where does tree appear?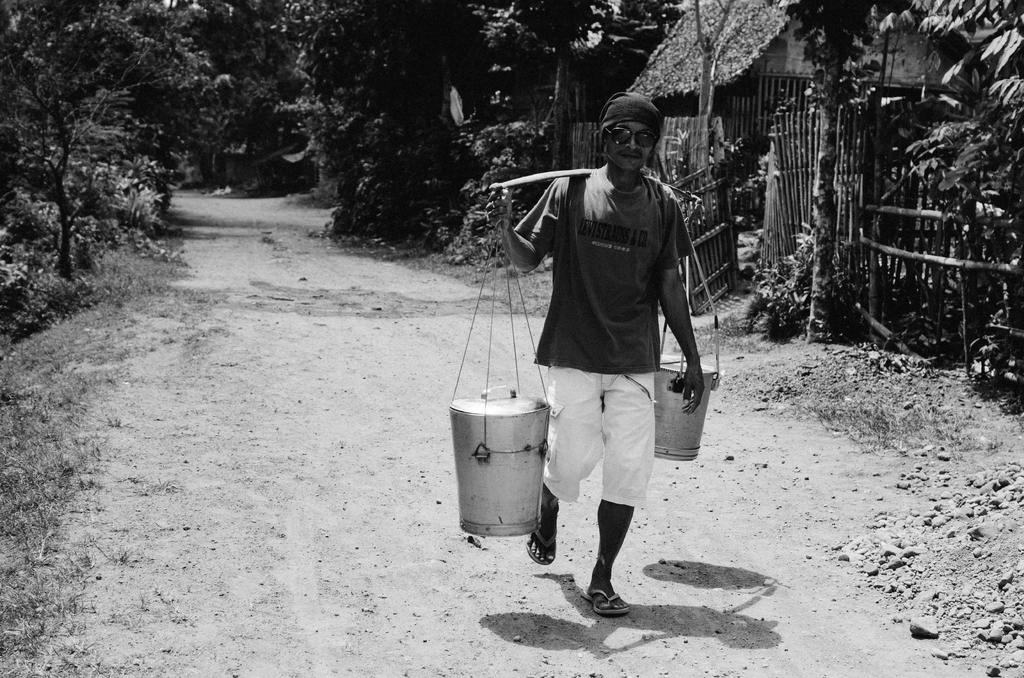
Appears at <box>0,0,257,323</box>.
